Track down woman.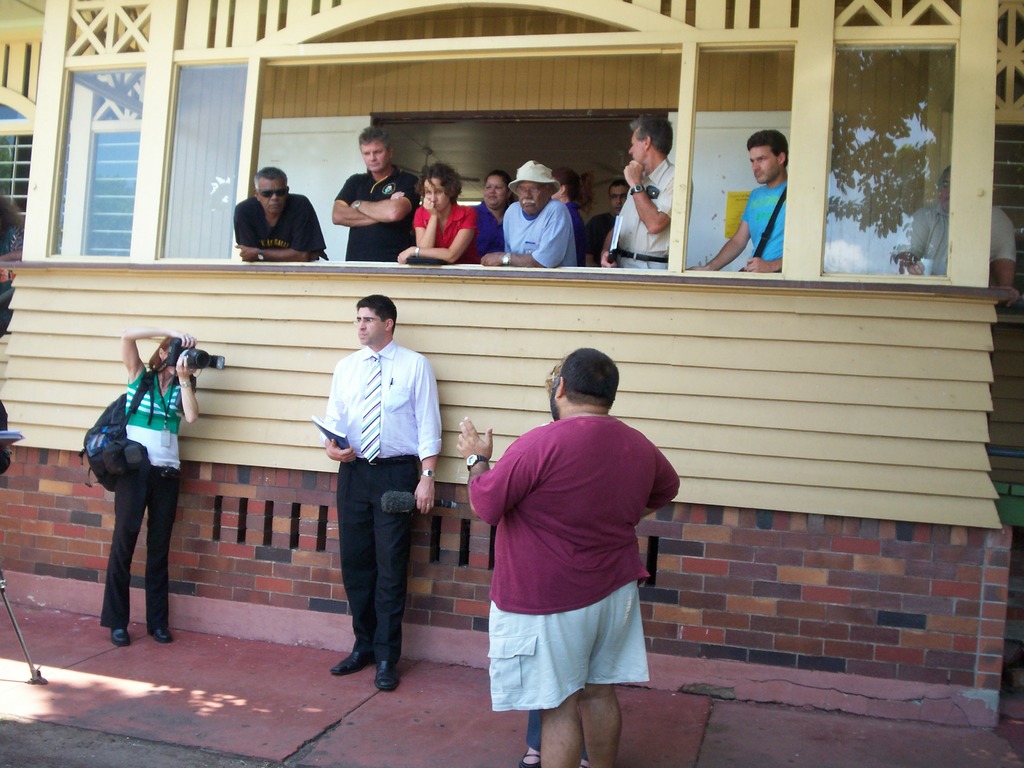
Tracked to rect(551, 166, 587, 271).
